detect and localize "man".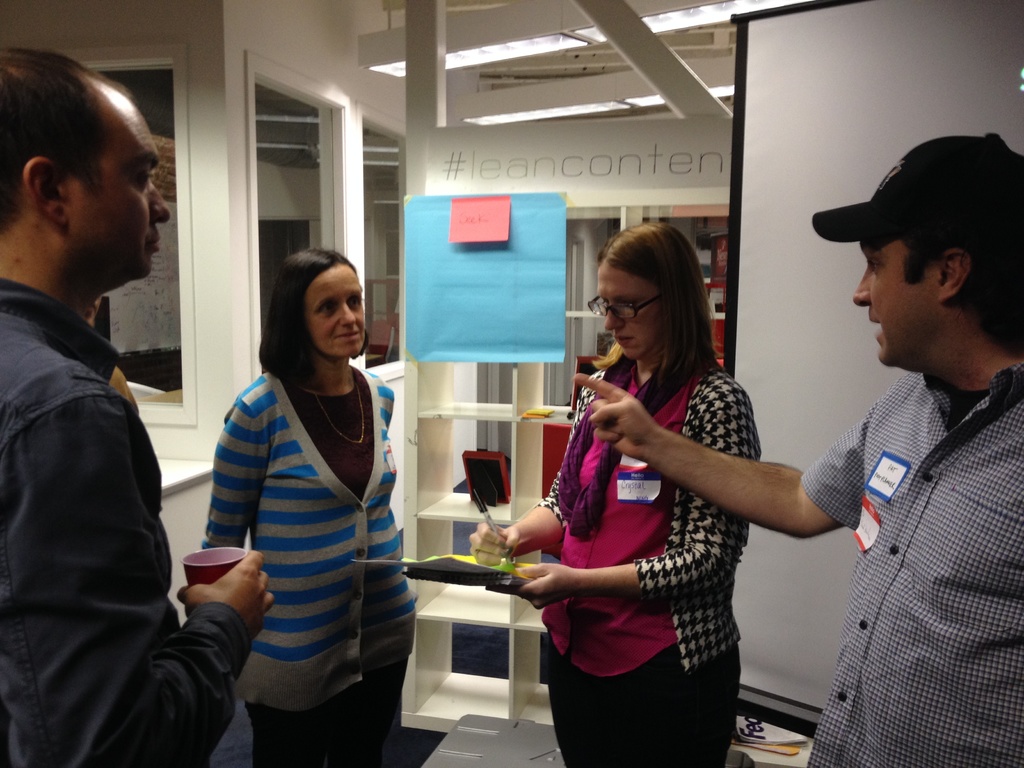
Localized at <box>0,61,214,767</box>.
